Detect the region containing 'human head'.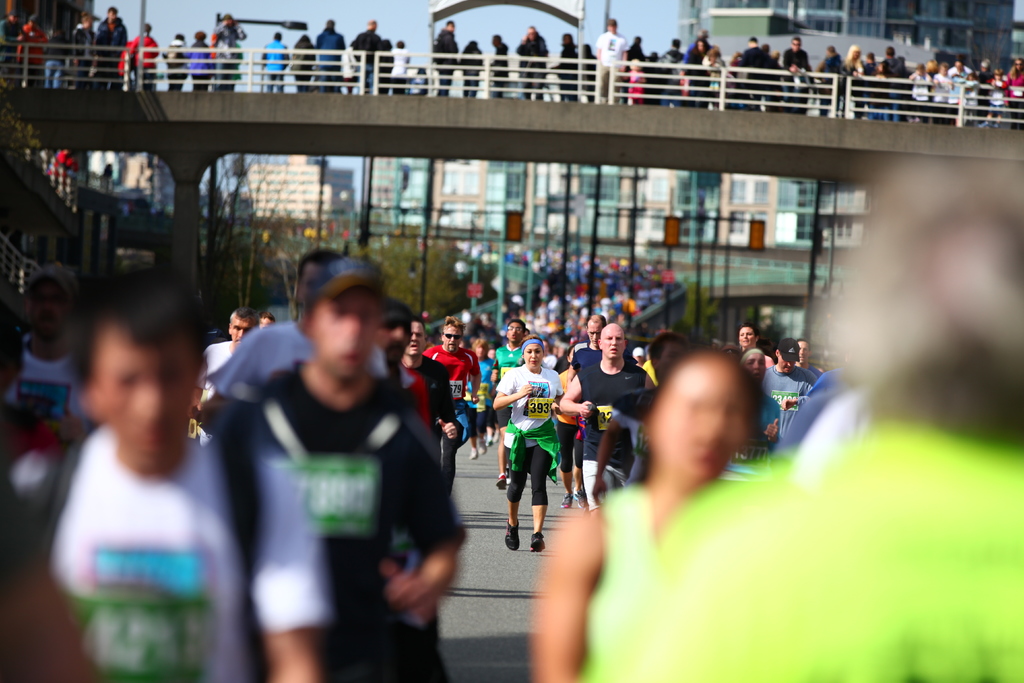
{"left": 300, "top": 29, "right": 311, "bottom": 42}.
